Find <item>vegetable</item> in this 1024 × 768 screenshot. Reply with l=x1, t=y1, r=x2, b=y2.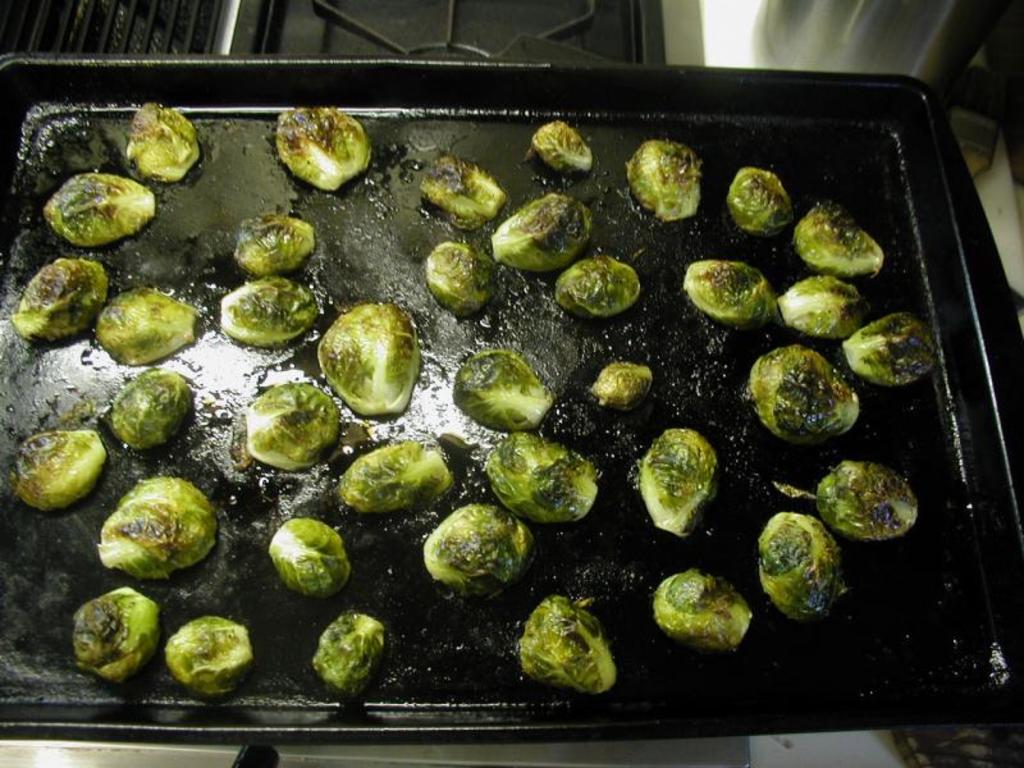
l=481, t=431, r=598, b=526.
